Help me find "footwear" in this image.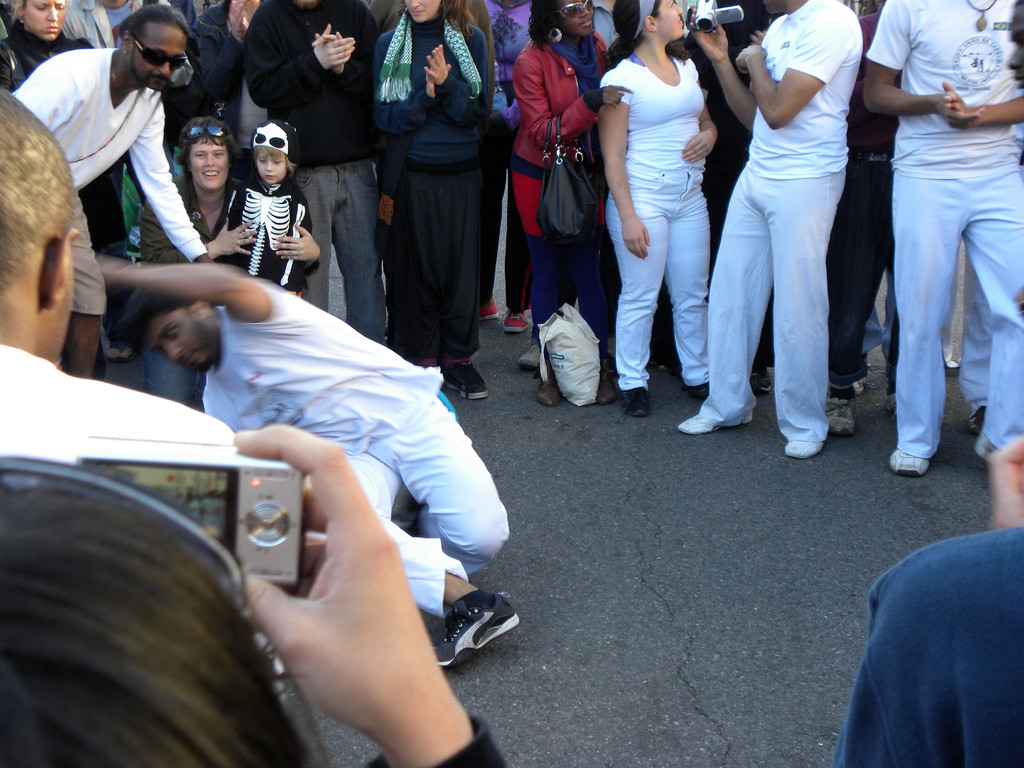
Found it: crop(616, 388, 650, 417).
